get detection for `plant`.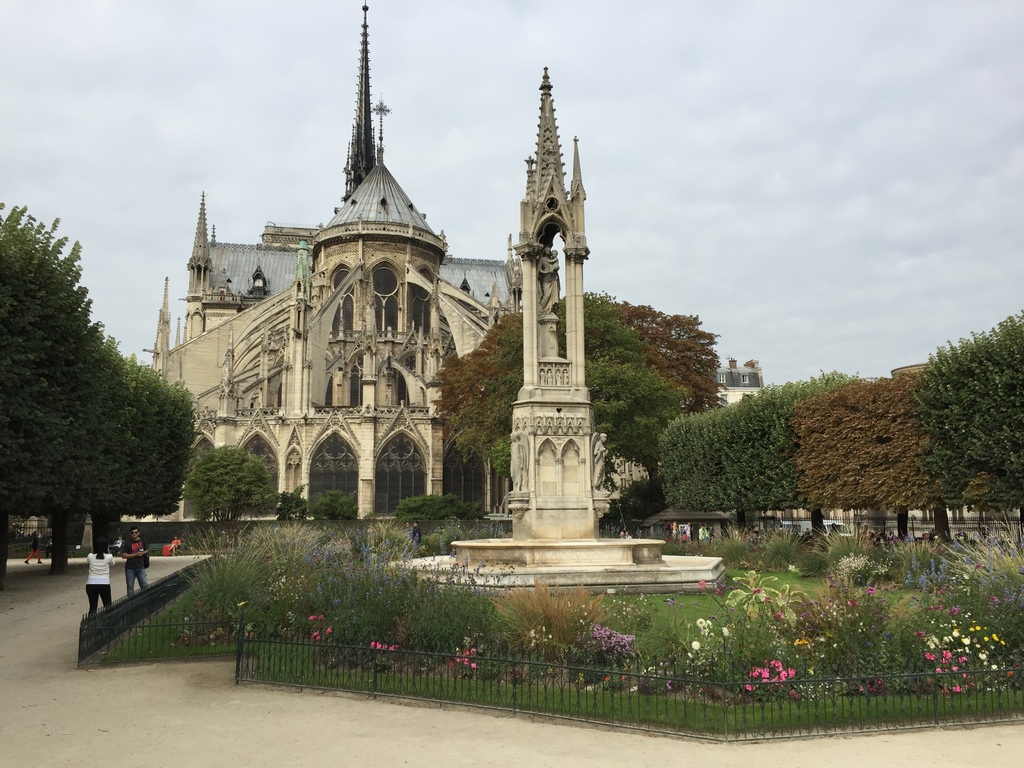
Detection: Rect(768, 580, 829, 641).
